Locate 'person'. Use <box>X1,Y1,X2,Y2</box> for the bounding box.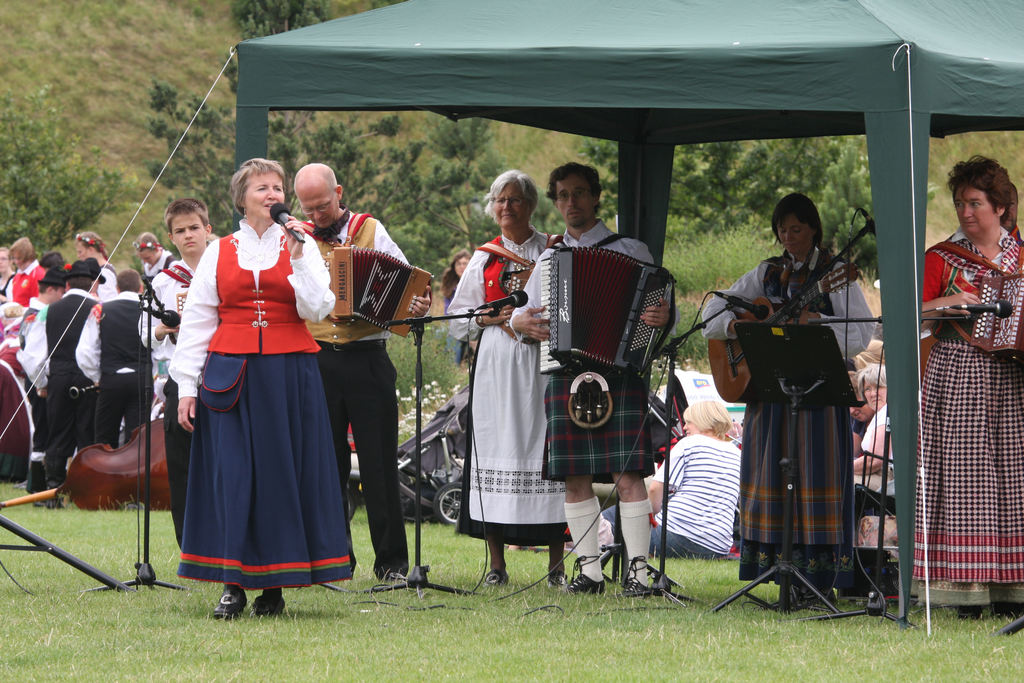
<box>135,198,215,551</box>.
